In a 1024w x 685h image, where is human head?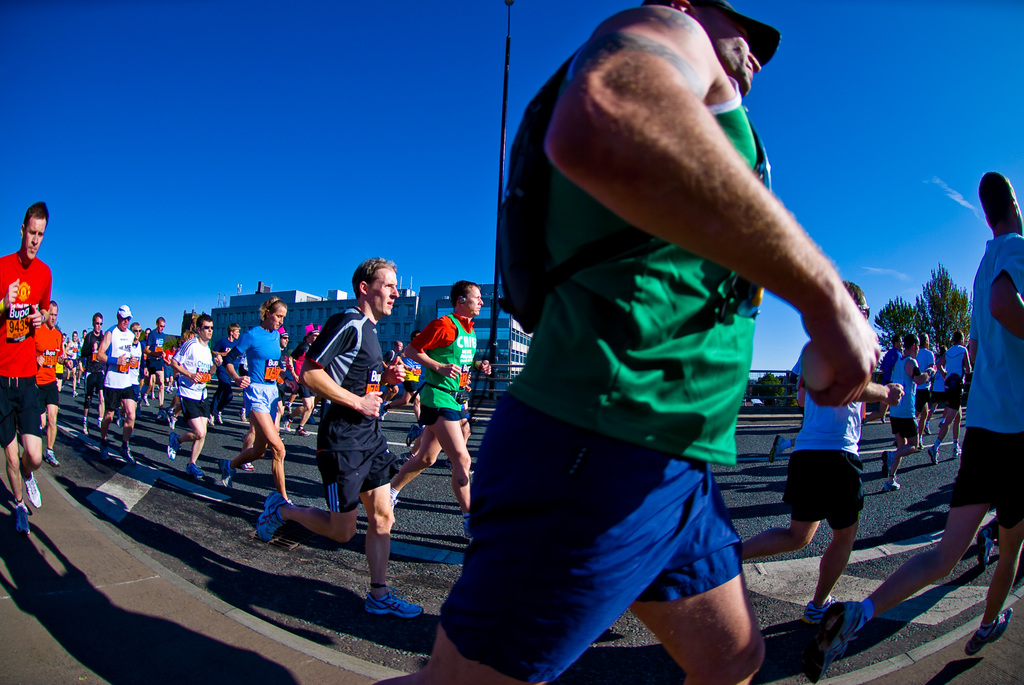
(278, 330, 289, 349).
